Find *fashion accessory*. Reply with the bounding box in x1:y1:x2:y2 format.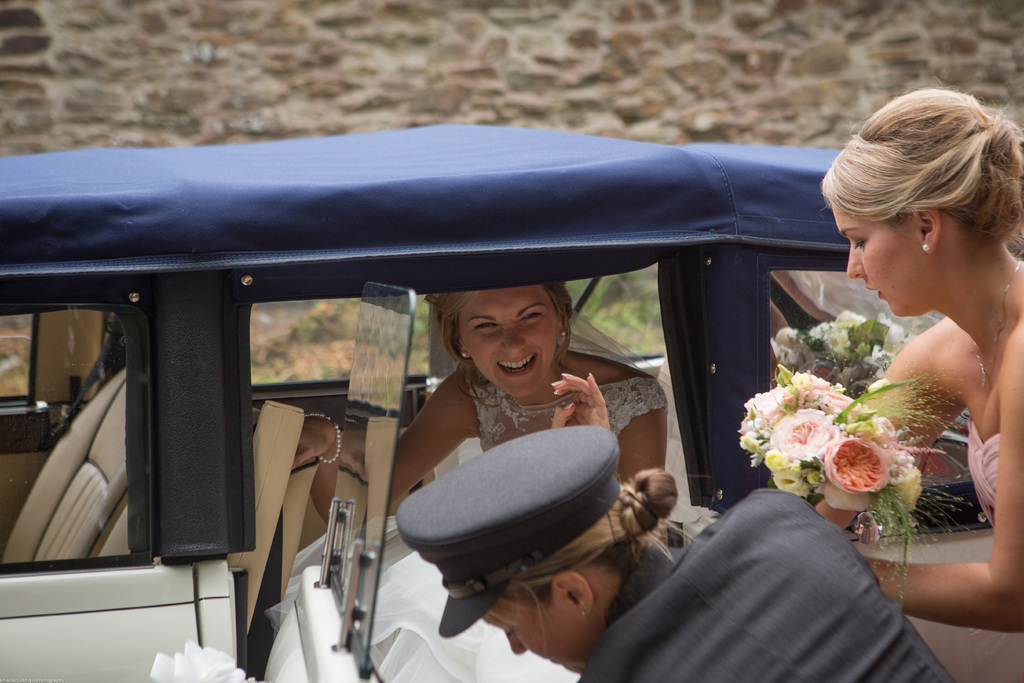
917:240:934:256.
